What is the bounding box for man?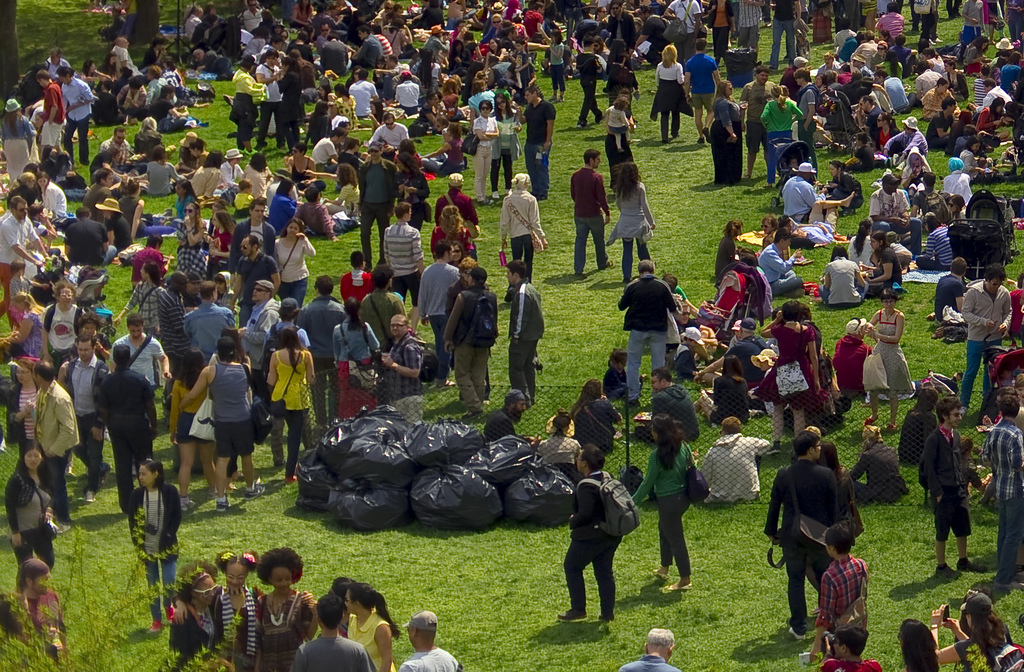
BBox(764, 424, 859, 640).
